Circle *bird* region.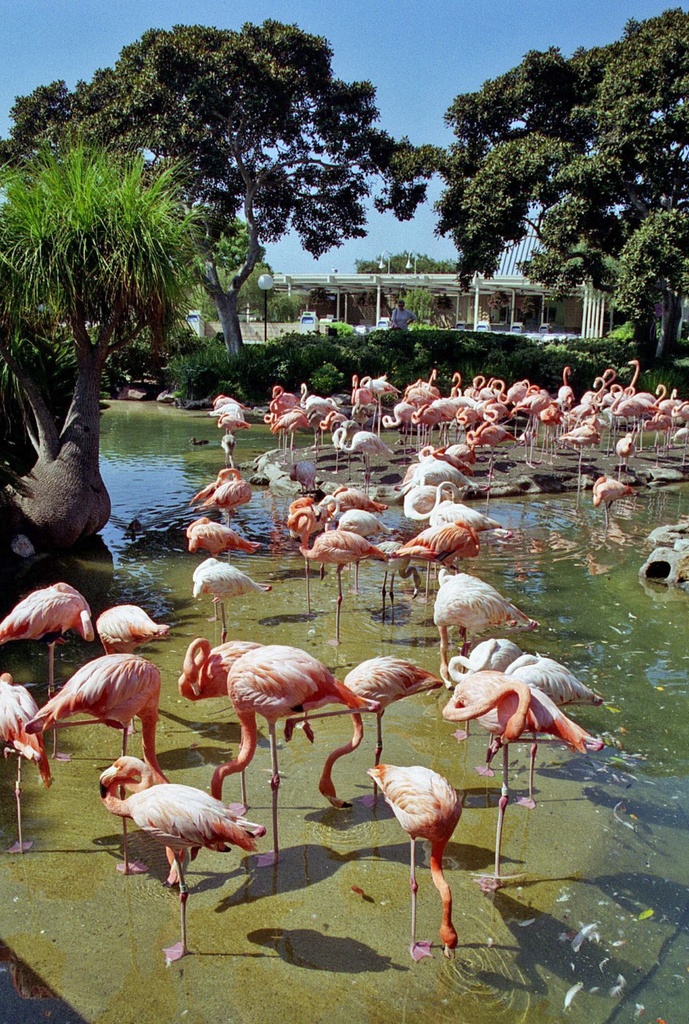
Region: {"left": 398, "top": 445, "right": 469, "bottom": 497}.
